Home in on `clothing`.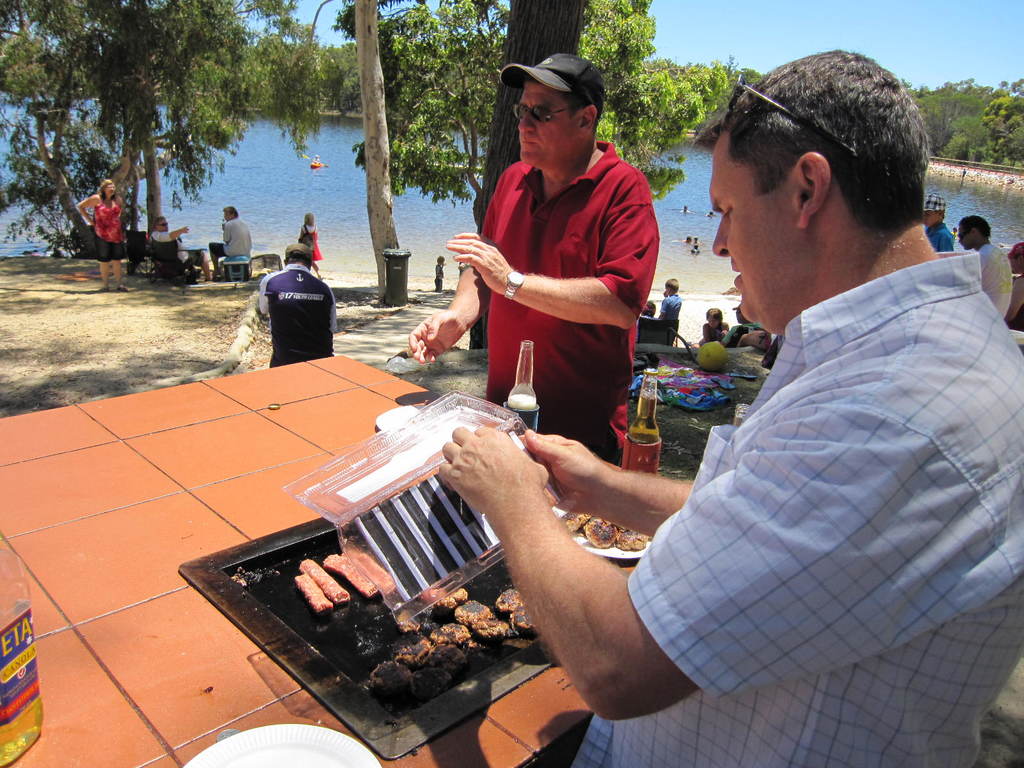
Homed in at bbox(575, 252, 1023, 767).
